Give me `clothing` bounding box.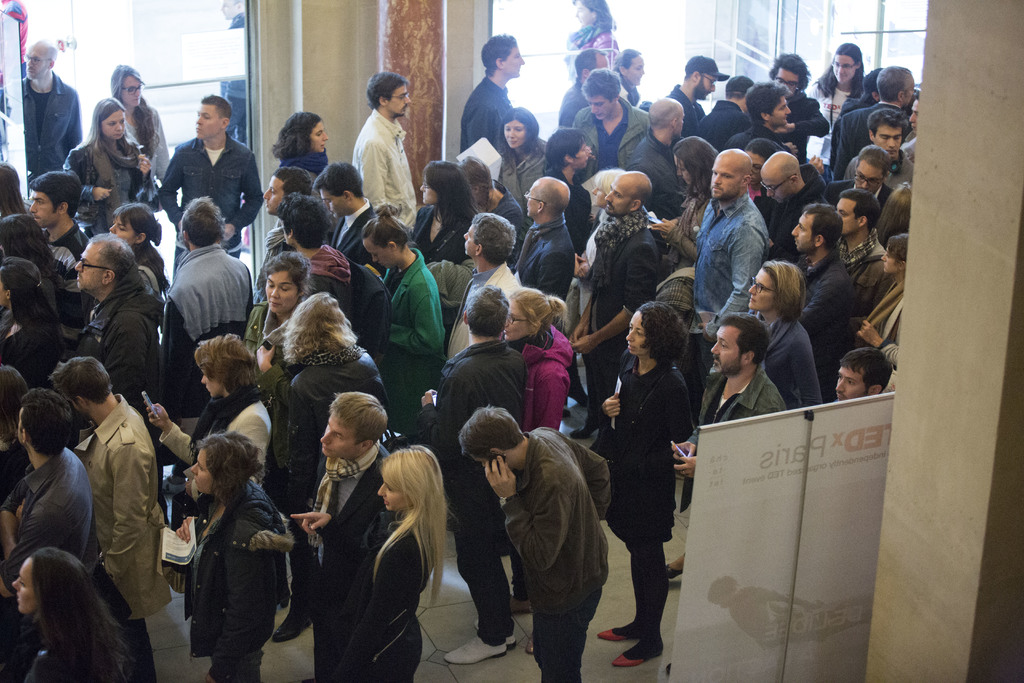
[x1=495, y1=137, x2=550, y2=212].
